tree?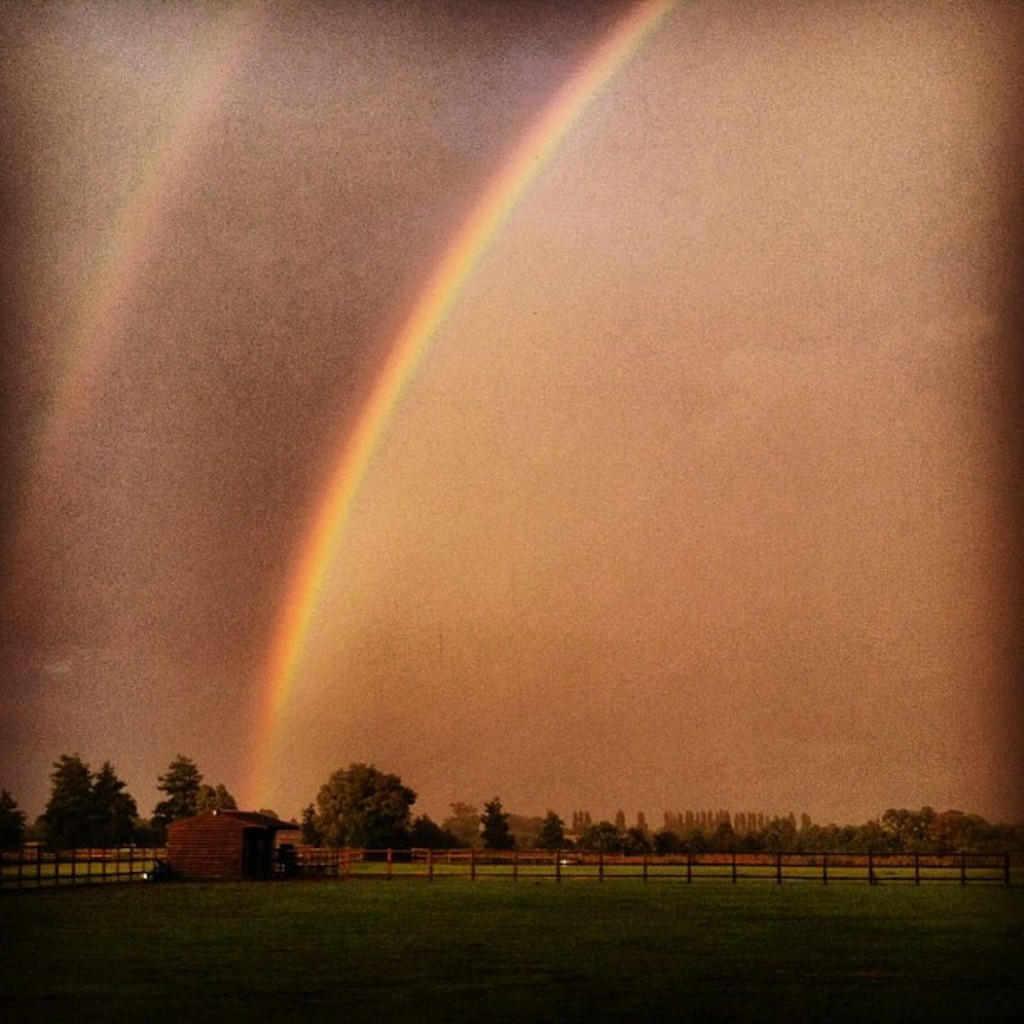
407,806,470,852
